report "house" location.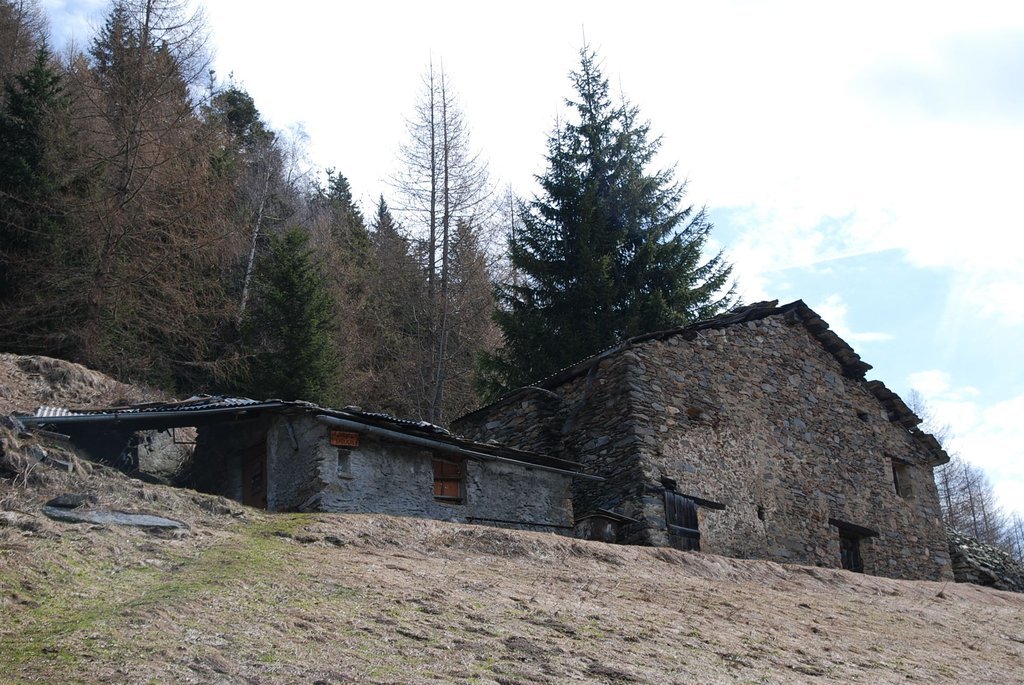
Report: [446, 299, 961, 587].
